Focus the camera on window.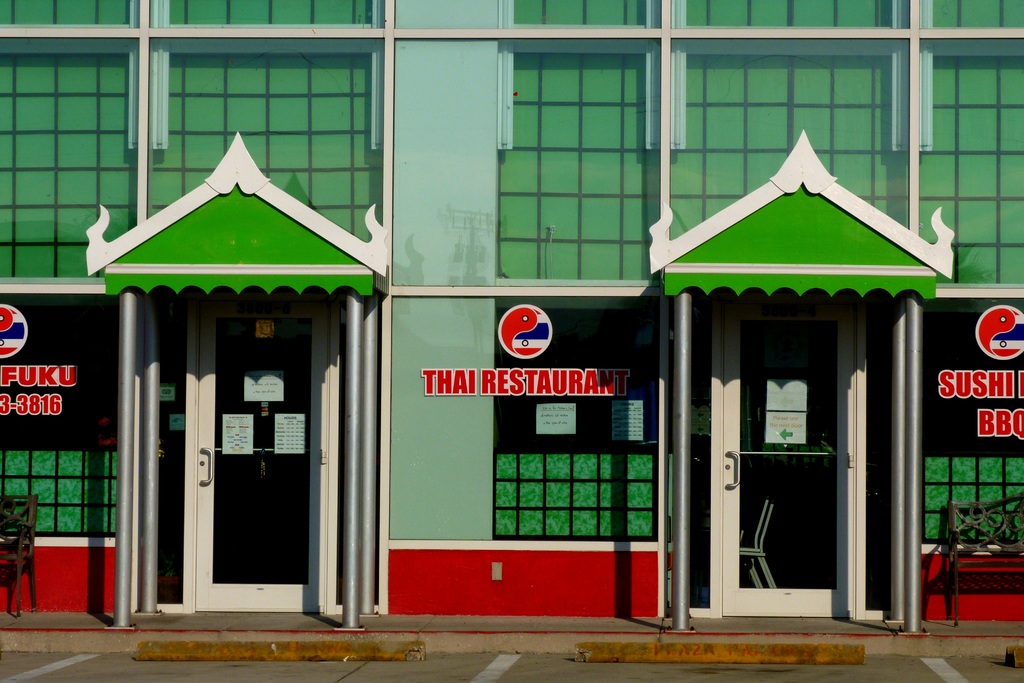
Focus region: 5,64,138,272.
